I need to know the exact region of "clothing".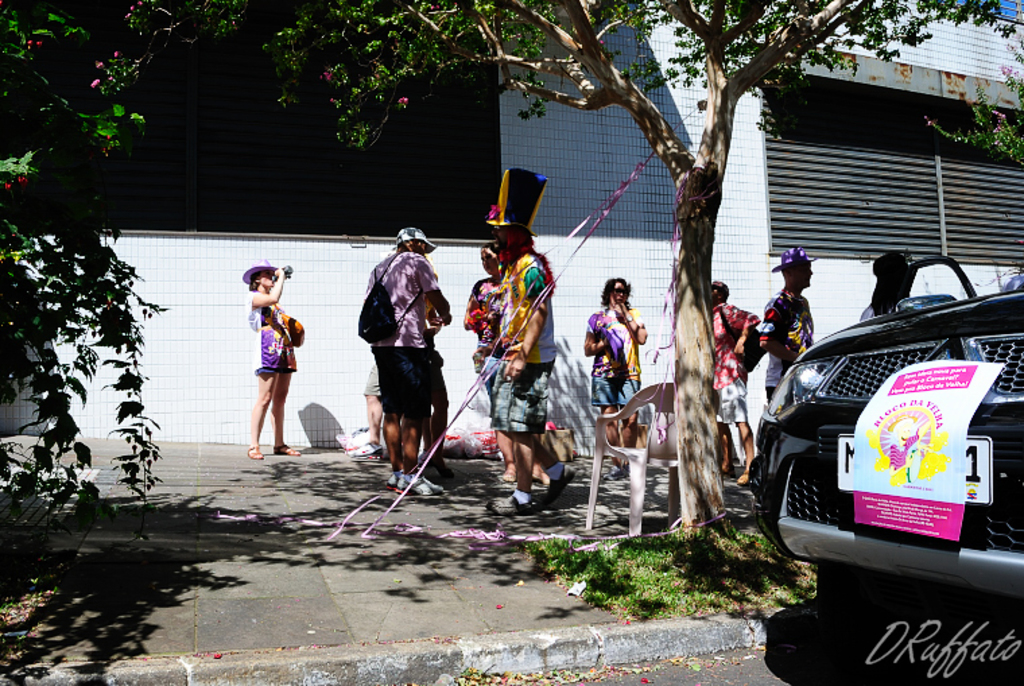
Region: detection(589, 383, 640, 411).
